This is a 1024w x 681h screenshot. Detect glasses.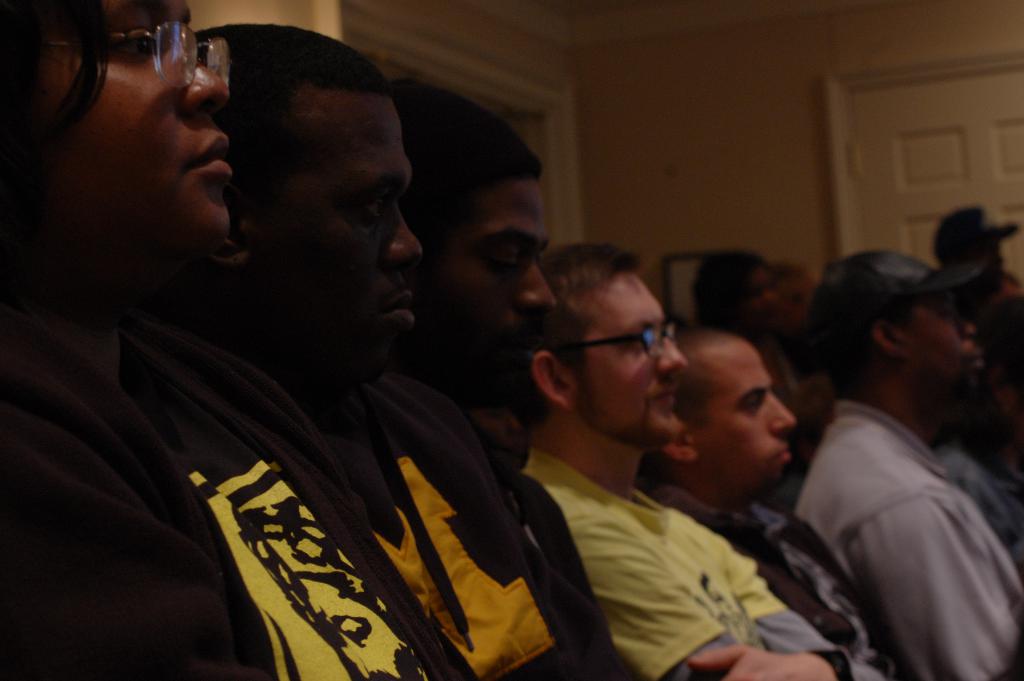
{"x1": 25, "y1": 22, "x2": 231, "y2": 94}.
